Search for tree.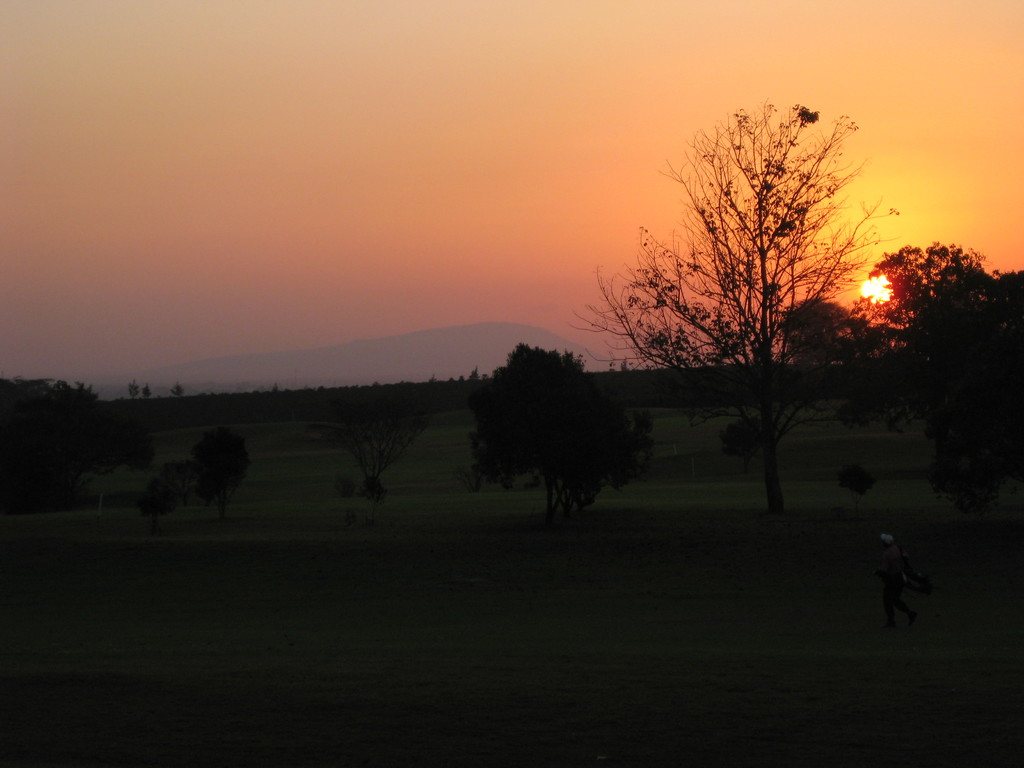
Found at x1=467 y1=332 x2=621 y2=507.
